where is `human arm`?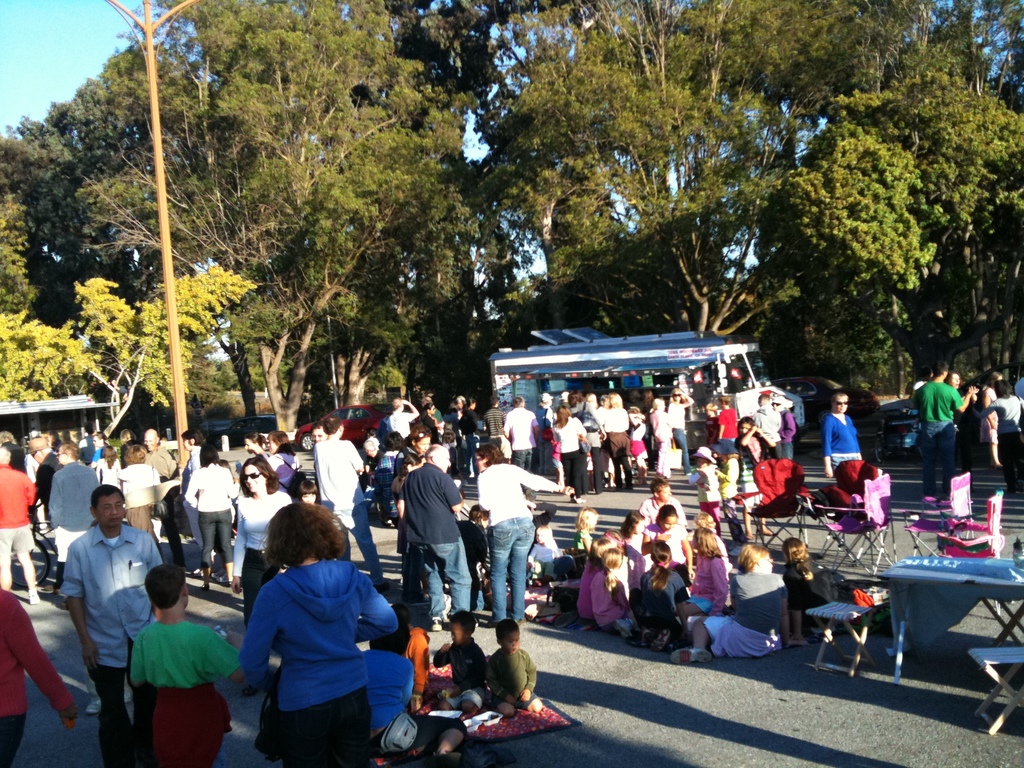
<box>223,494,248,598</box>.
